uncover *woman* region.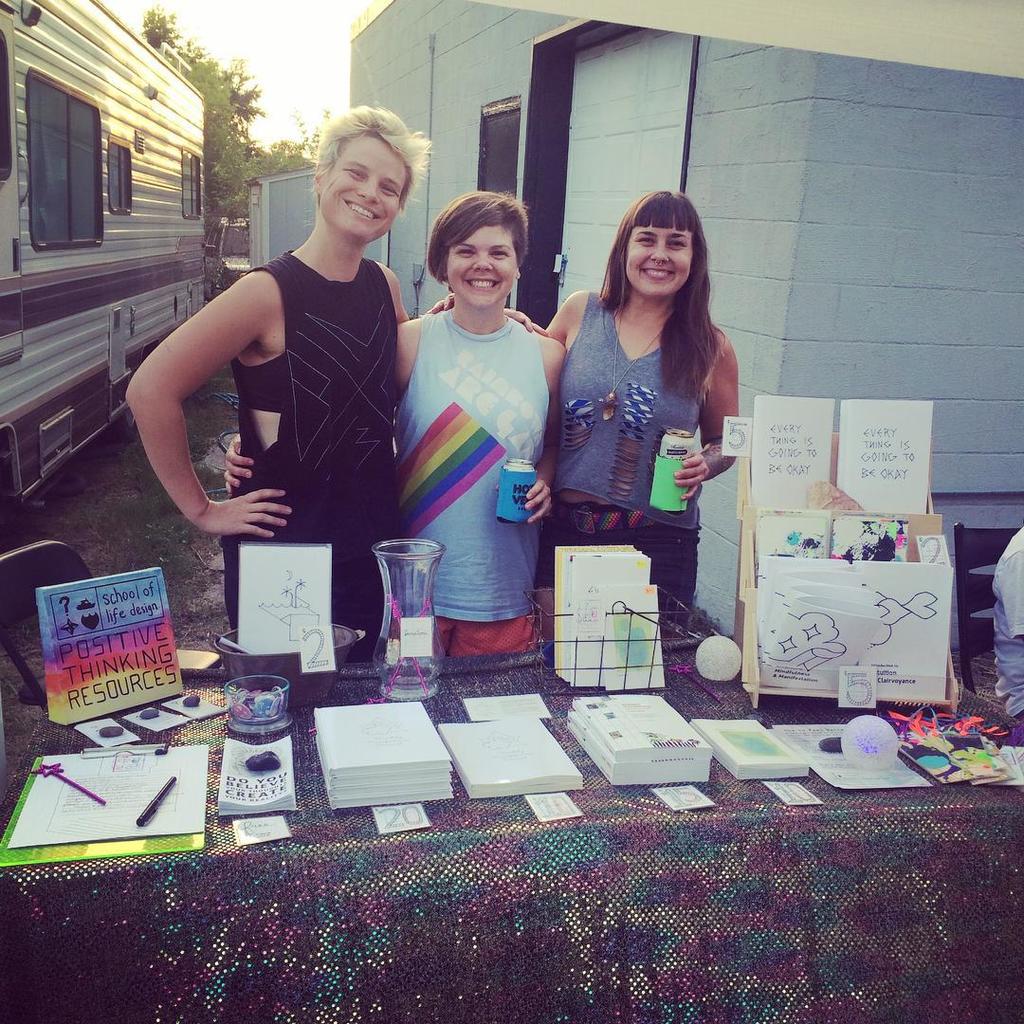
Uncovered: [x1=215, y1=188, x2=558, y2=664].
